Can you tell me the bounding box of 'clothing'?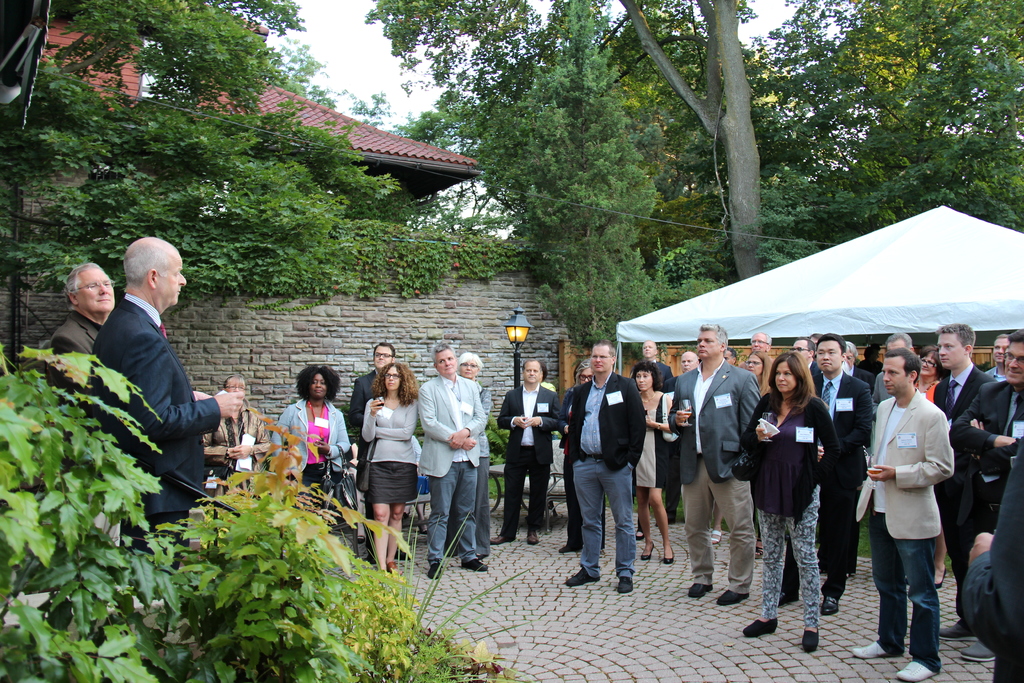
BBox(960, 463, 1020, 682).
